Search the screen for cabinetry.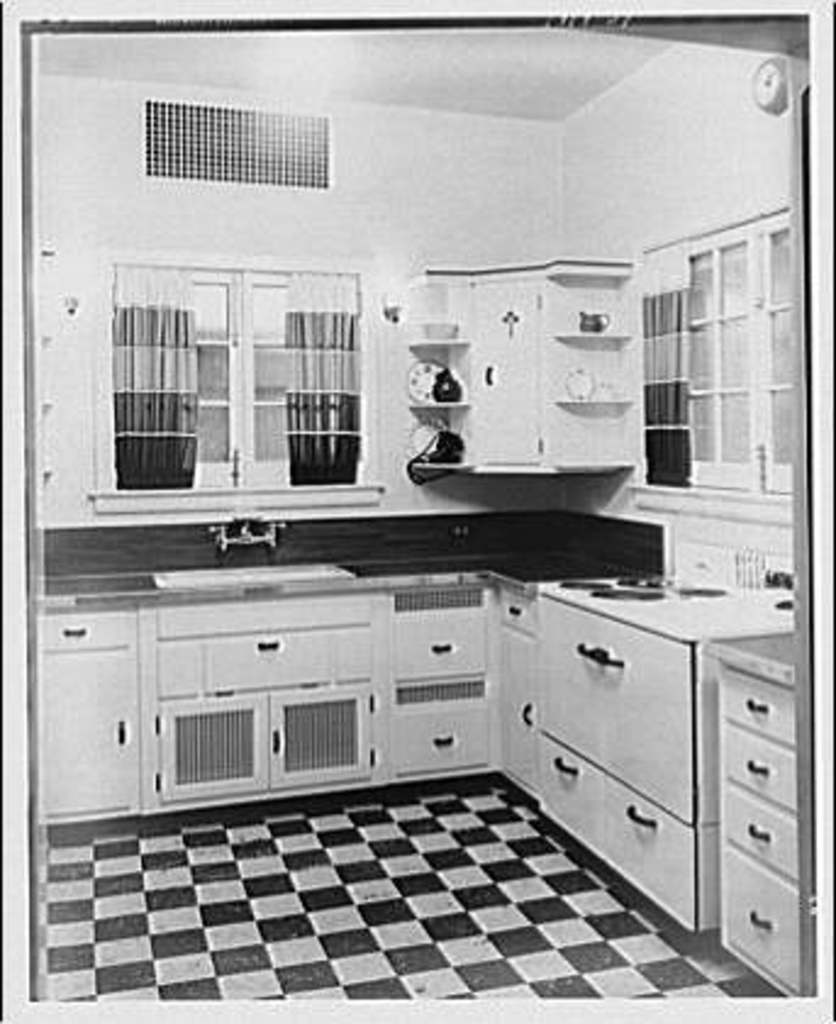
Found at box=[490, 580, 792, 926].
